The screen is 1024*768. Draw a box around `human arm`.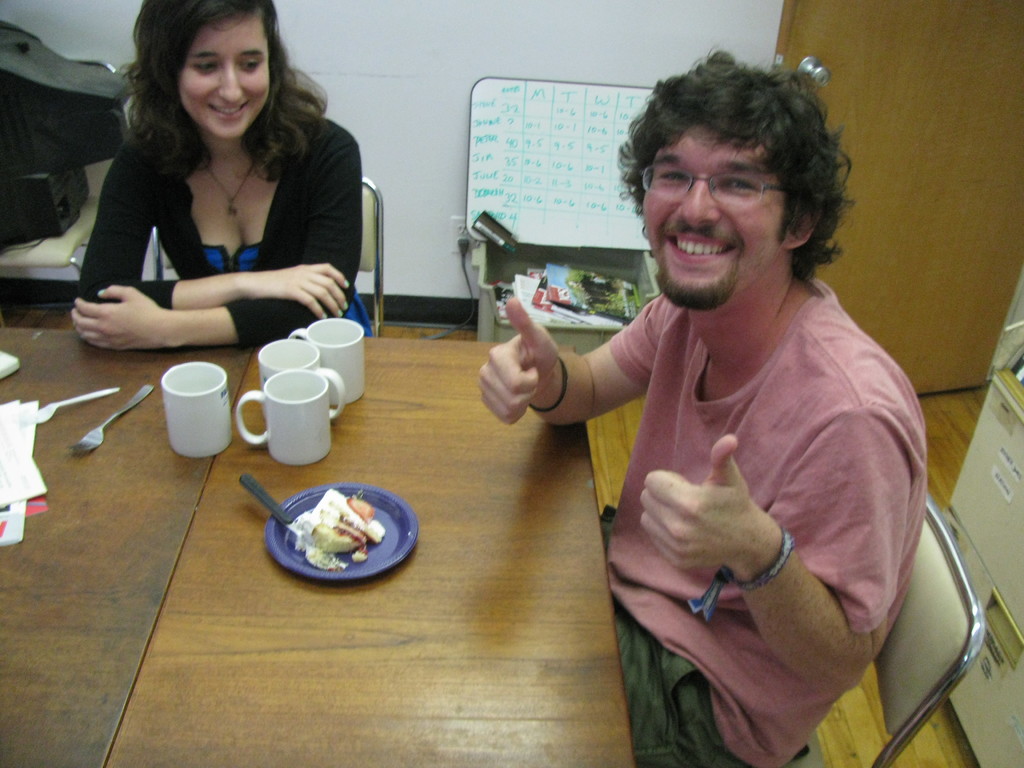
(70, 135, 330, 315).
